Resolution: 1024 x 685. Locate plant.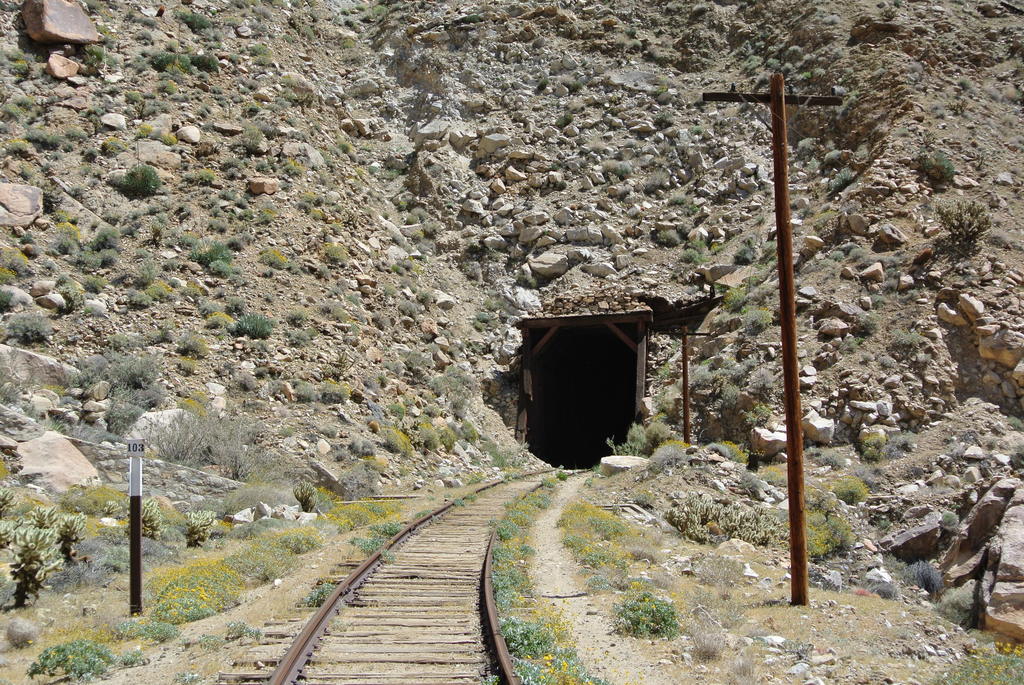
rect(690, 162, 710, 180).
